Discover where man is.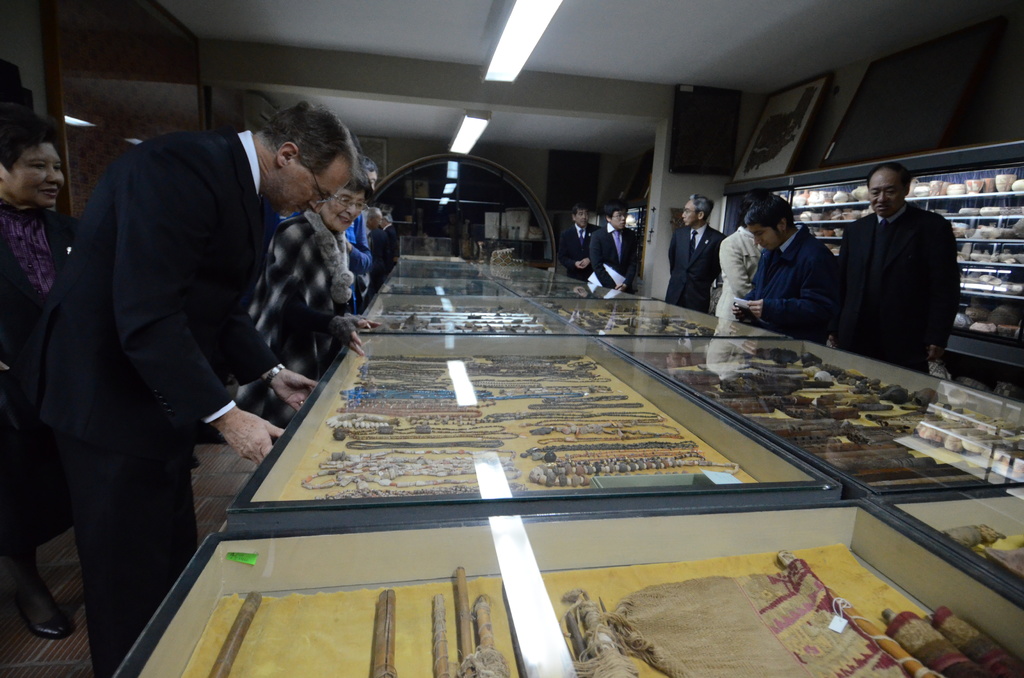
Discovered at detection(590, 201, 641, 290).
